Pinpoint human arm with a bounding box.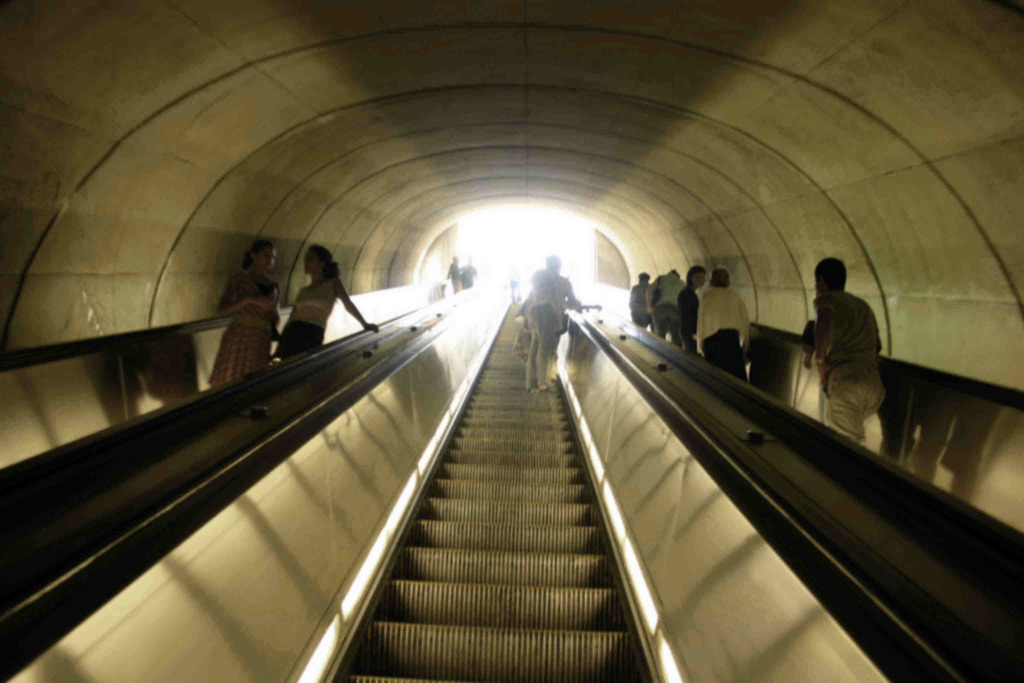
box(692, 293, 703, 361).
